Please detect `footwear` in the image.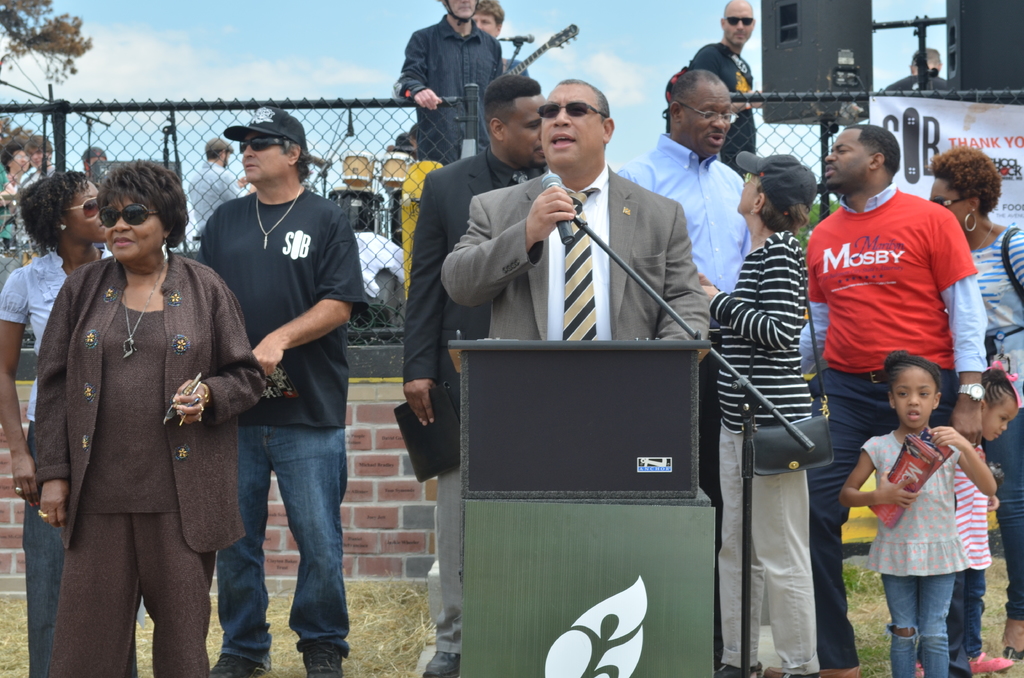
965 652 1014 674.
